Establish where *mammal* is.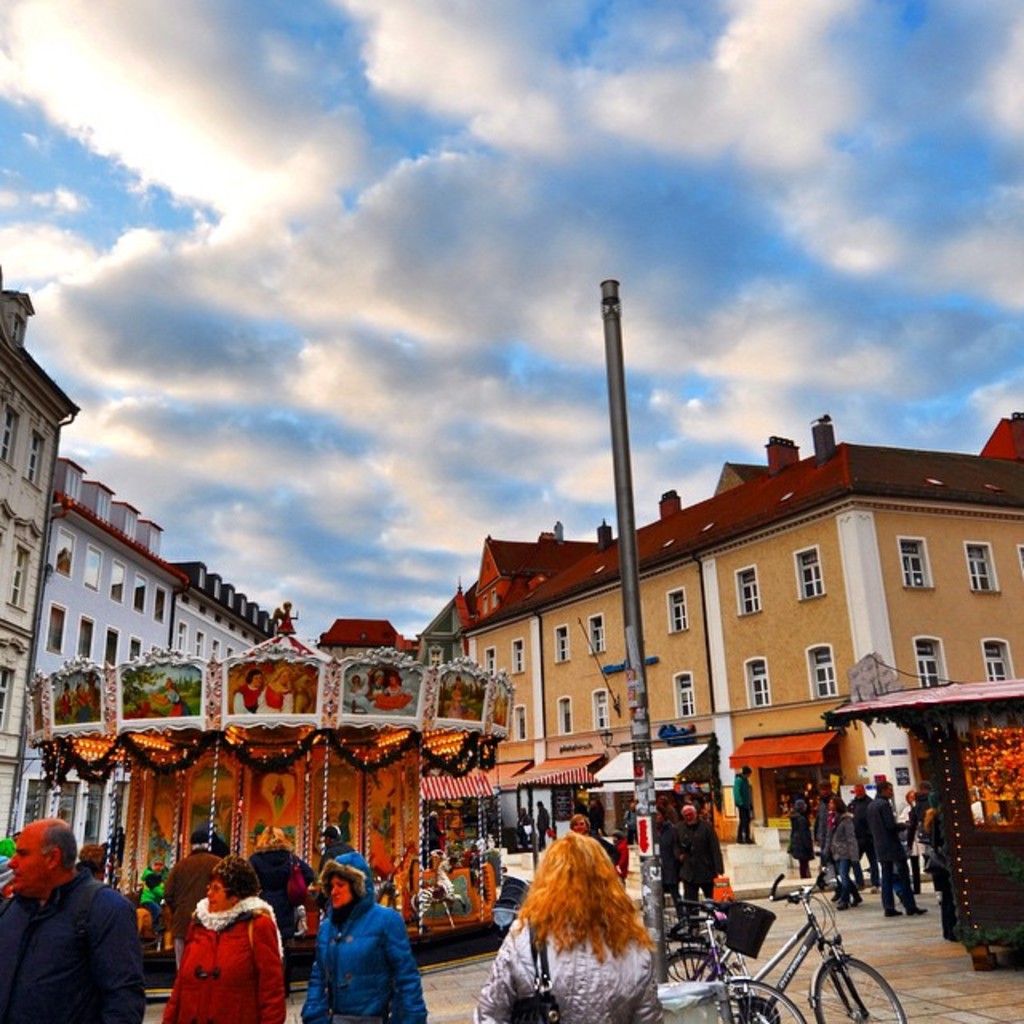
Established at <box>787,798,818,875</box>.
